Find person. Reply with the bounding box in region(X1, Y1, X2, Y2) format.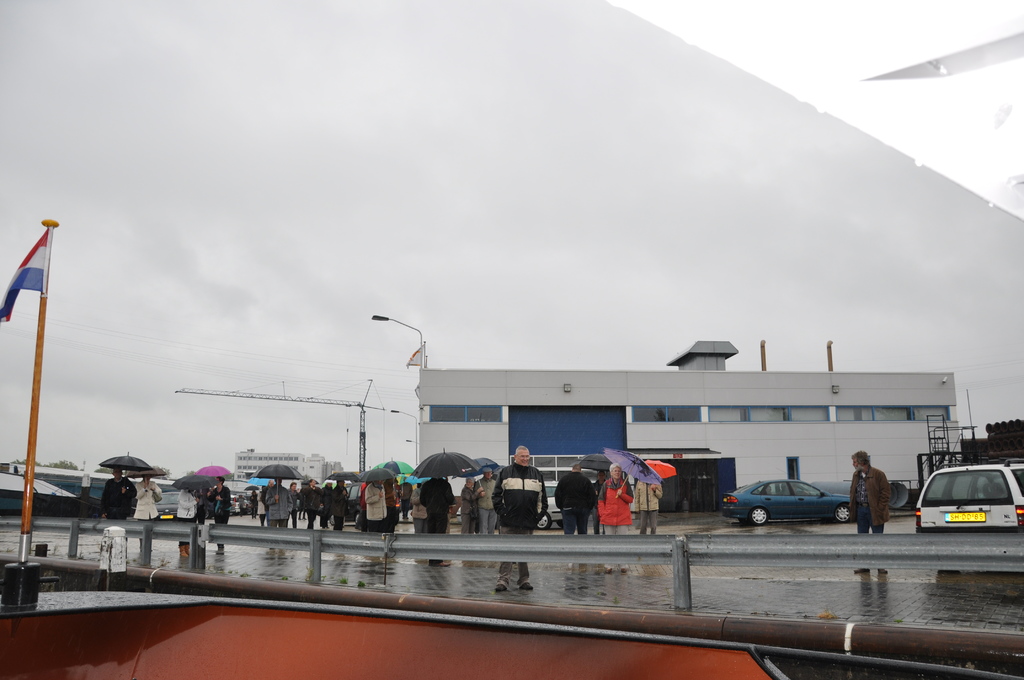
region(491, 444, 546, 595).
